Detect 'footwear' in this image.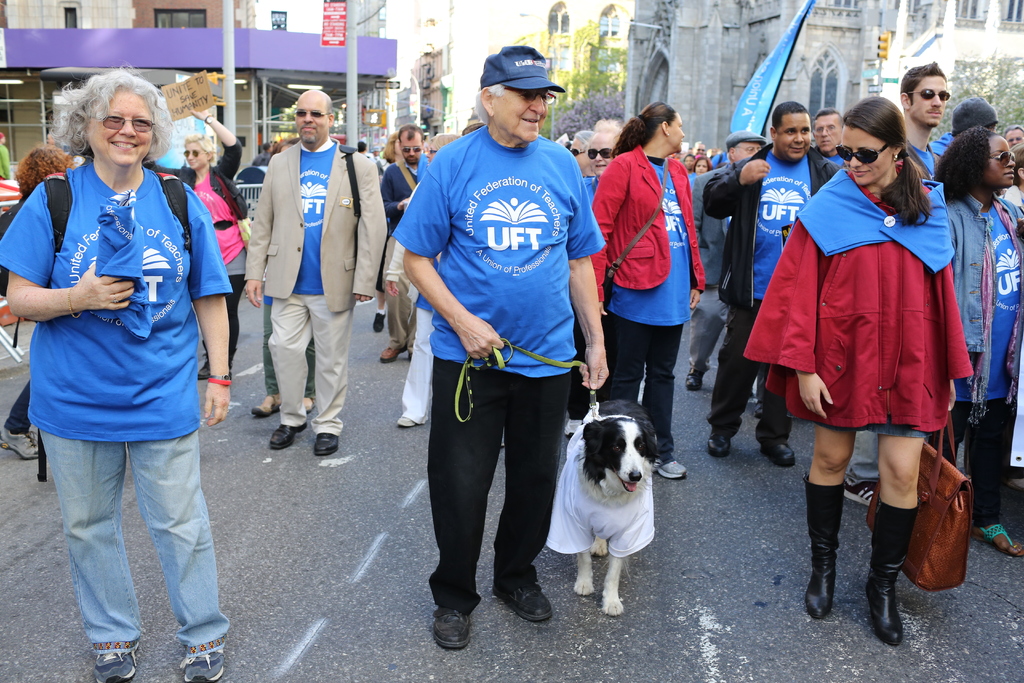
Detection: region(687, 366, 707, 393).
